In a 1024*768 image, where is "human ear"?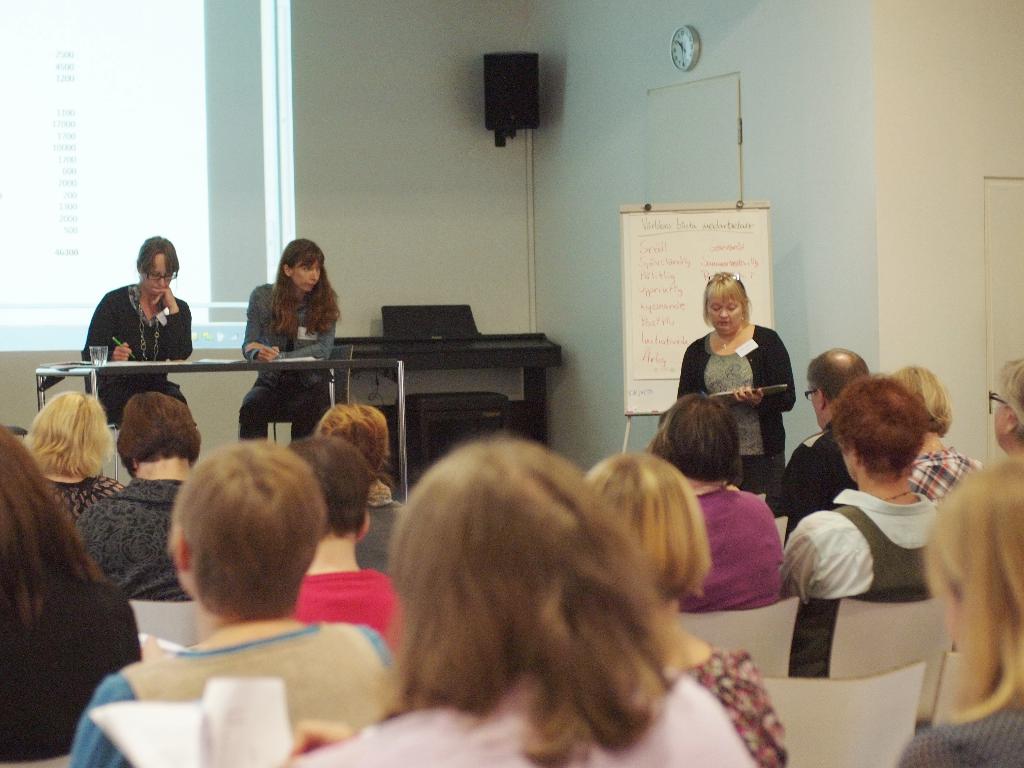
l=1001, t=404, r=1020, b=436.
